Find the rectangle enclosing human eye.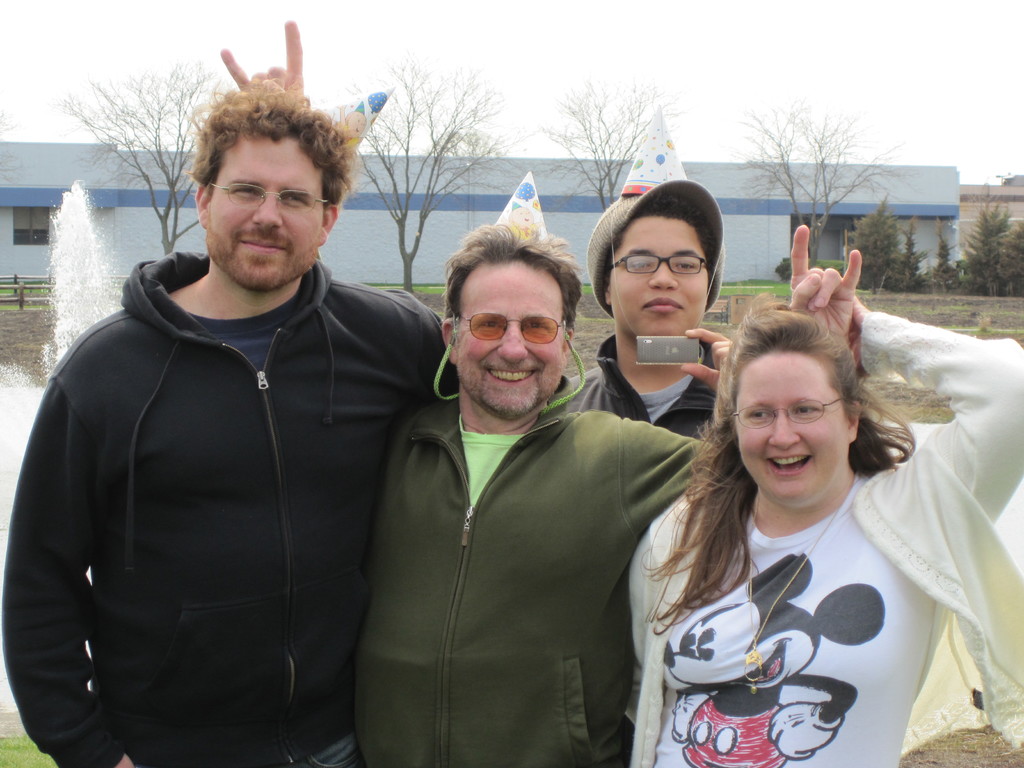
detection(674, 261, 698, 274).
